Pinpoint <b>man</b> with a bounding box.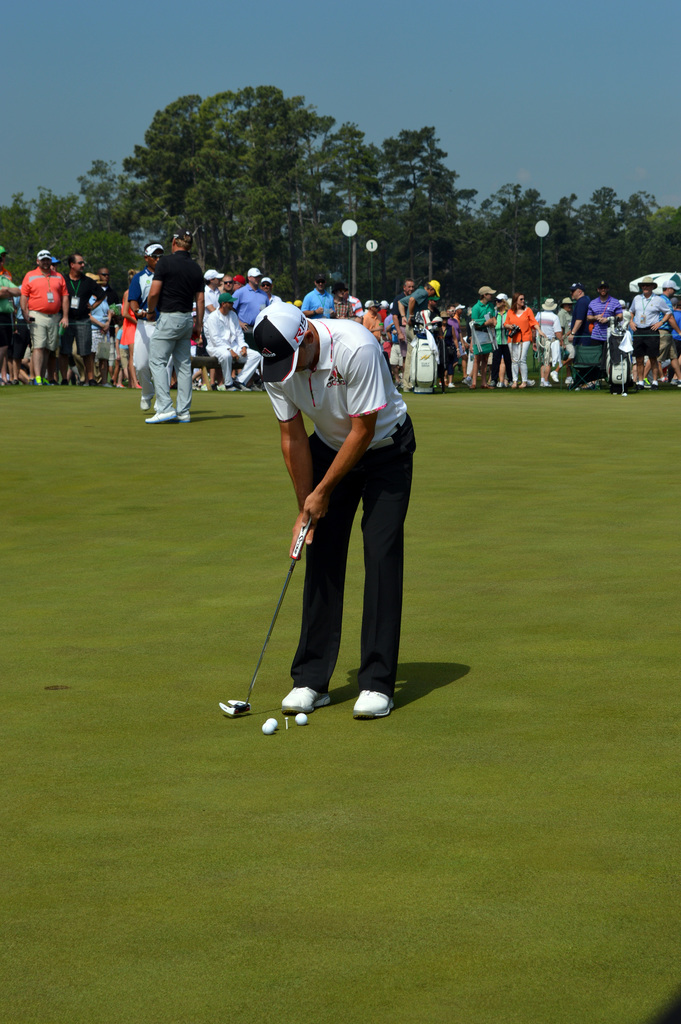
{"x1": 127, "y1": 241, "x2": 164, "y2": 410}.
